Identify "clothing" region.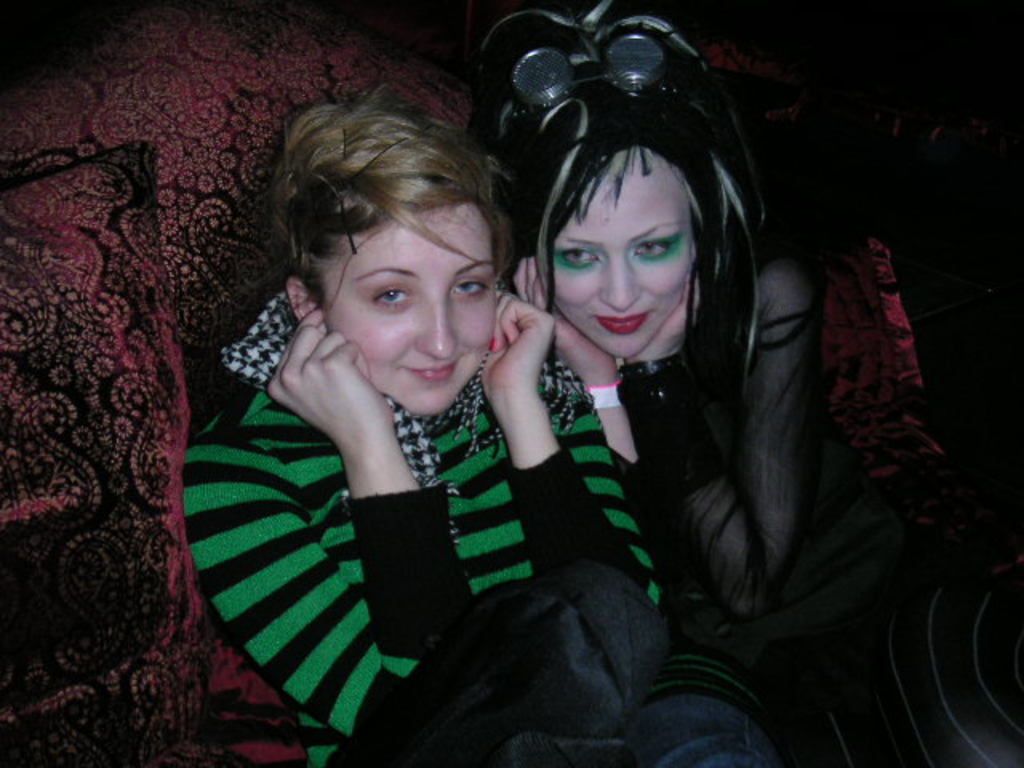
Region: region(627, 250, 909, 766).
